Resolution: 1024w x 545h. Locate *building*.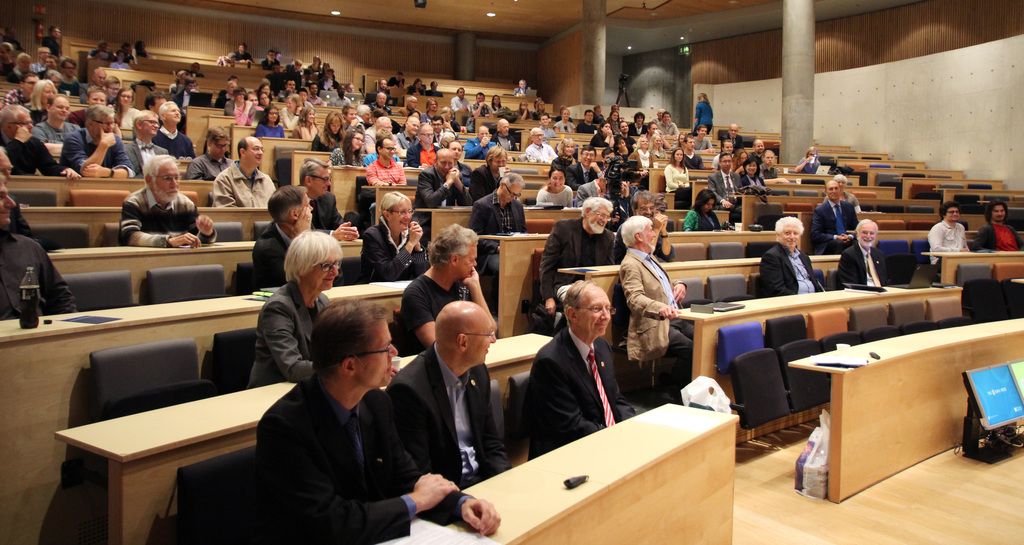
[0,0,1023,544].
